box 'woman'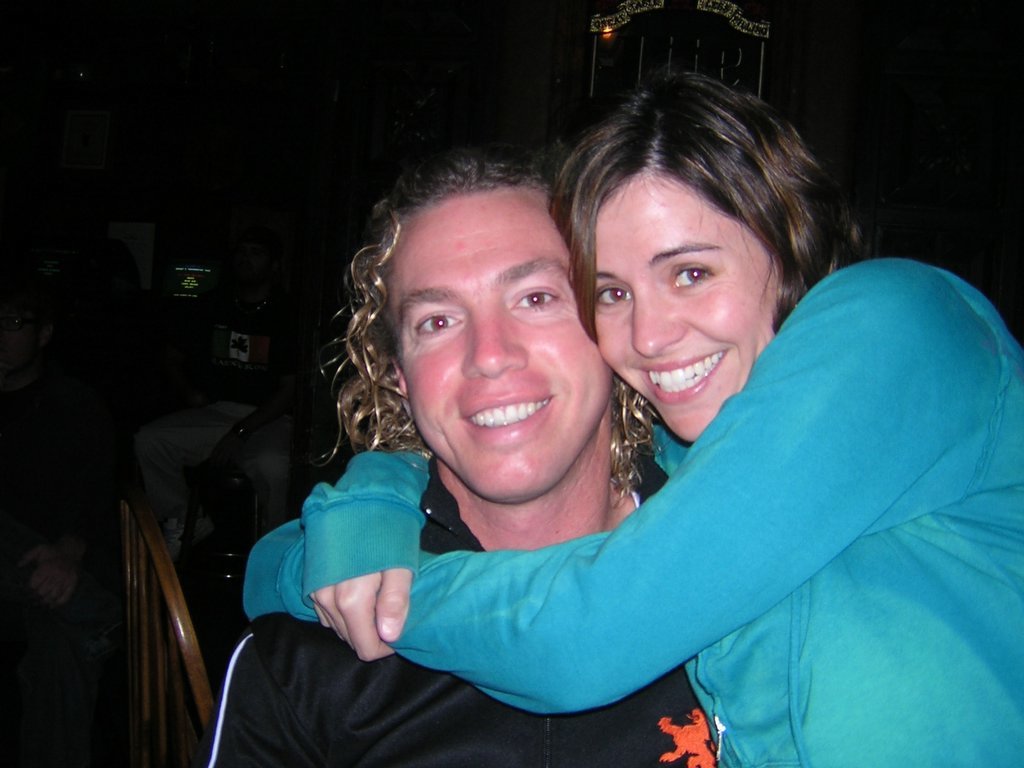
select_region(246, 75, 1023, 762)
